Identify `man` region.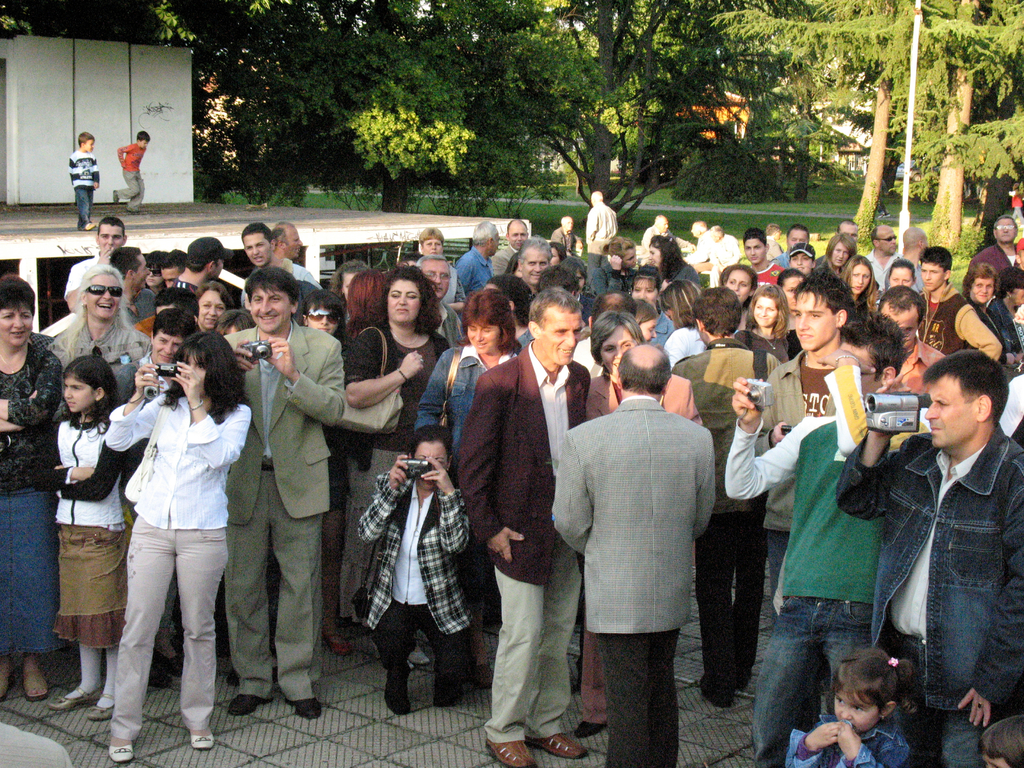
Region: pyautogui.locateOnScreen(454, 289, 585, 765).
